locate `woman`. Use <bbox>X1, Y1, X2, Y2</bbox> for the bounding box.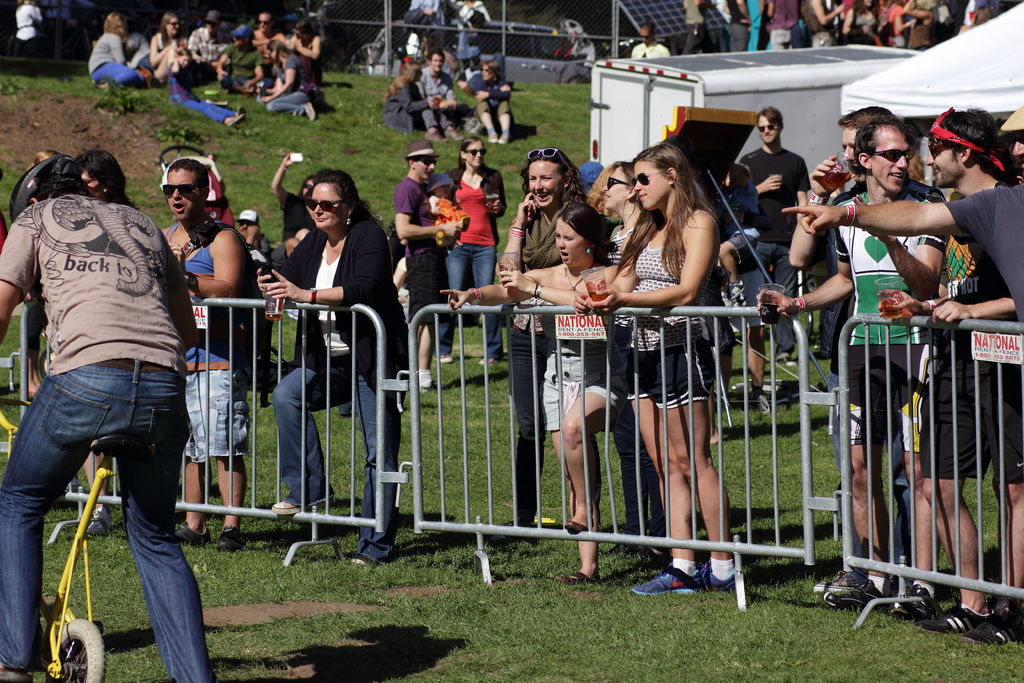
<bbox>599, 163, 669, 552</bbox>.
